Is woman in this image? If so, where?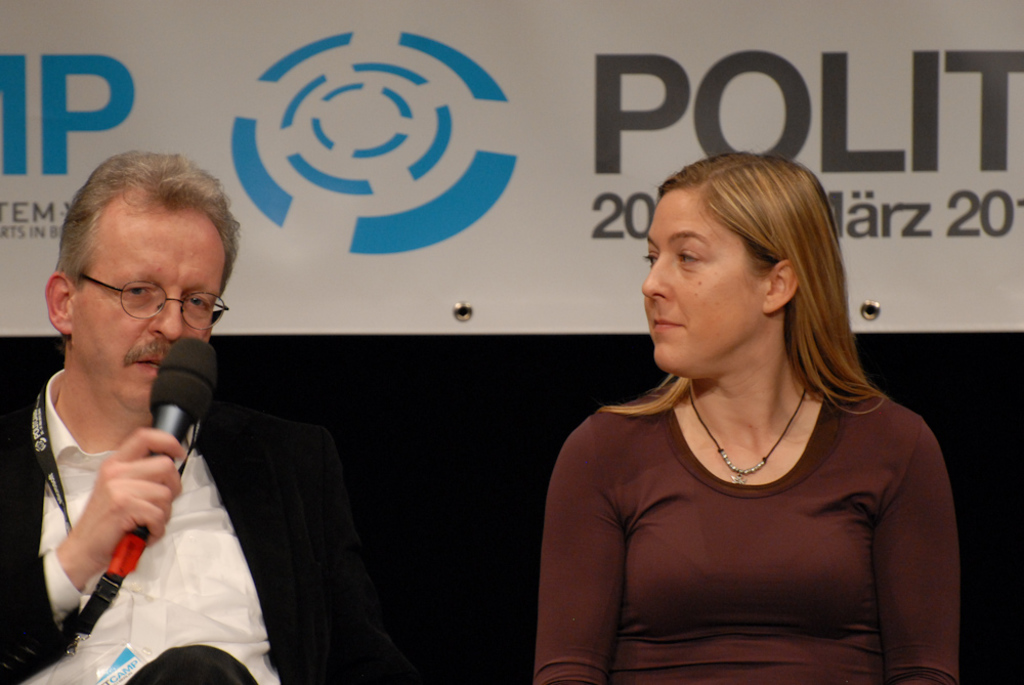
Yes, at [532,114,945,684].
